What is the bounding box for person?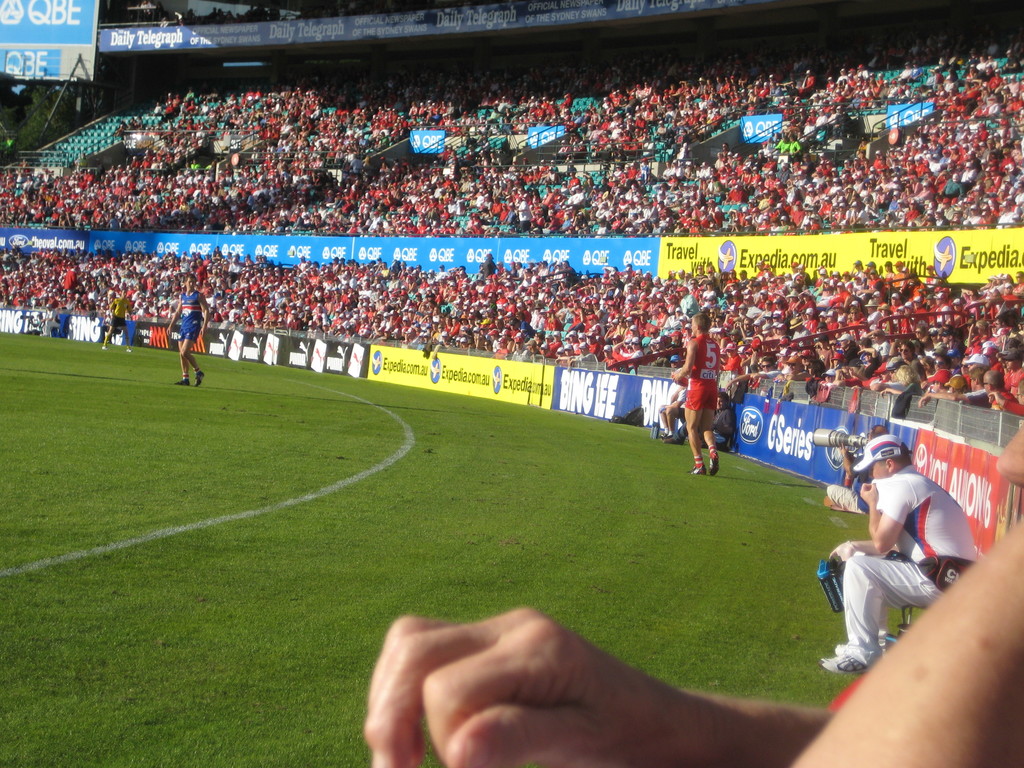
[x1=815, y1=431, x2=977, y2=677].
